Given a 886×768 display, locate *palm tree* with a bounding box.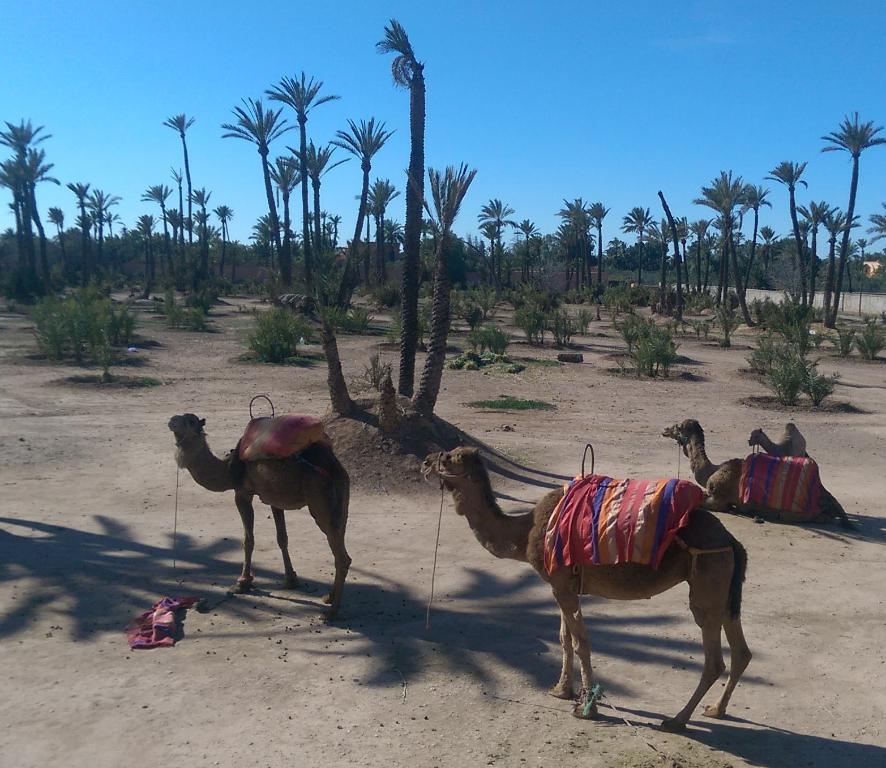
Located: (329,109,397,276).
